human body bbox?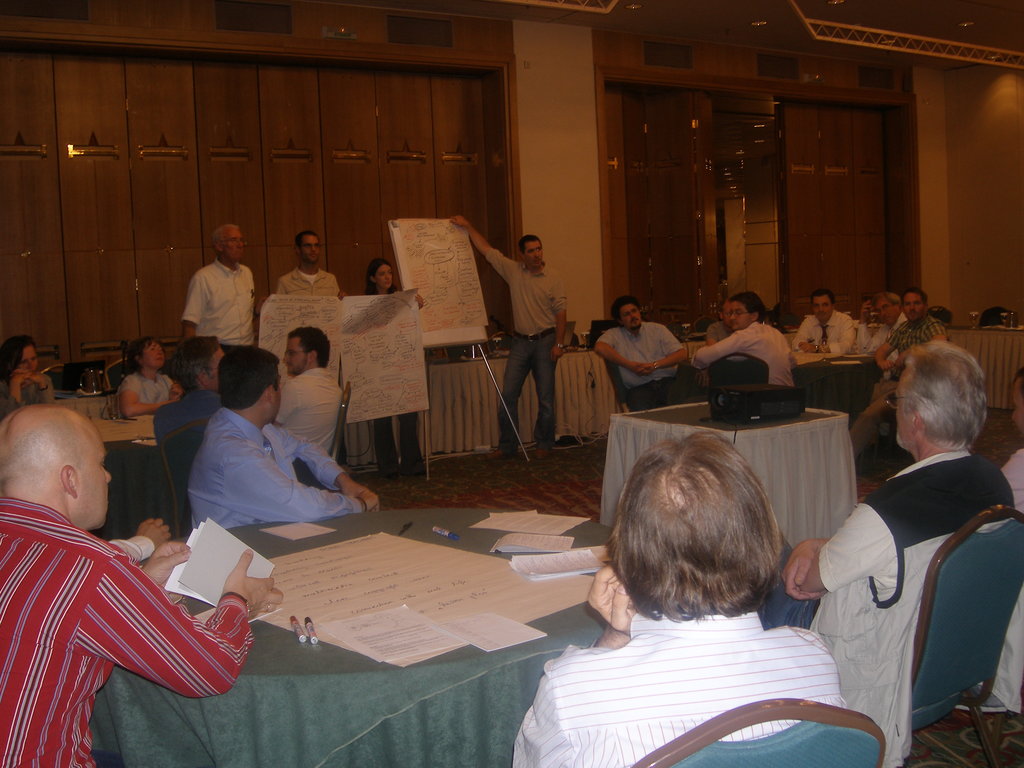
locate(846, 315, 953, 452)
